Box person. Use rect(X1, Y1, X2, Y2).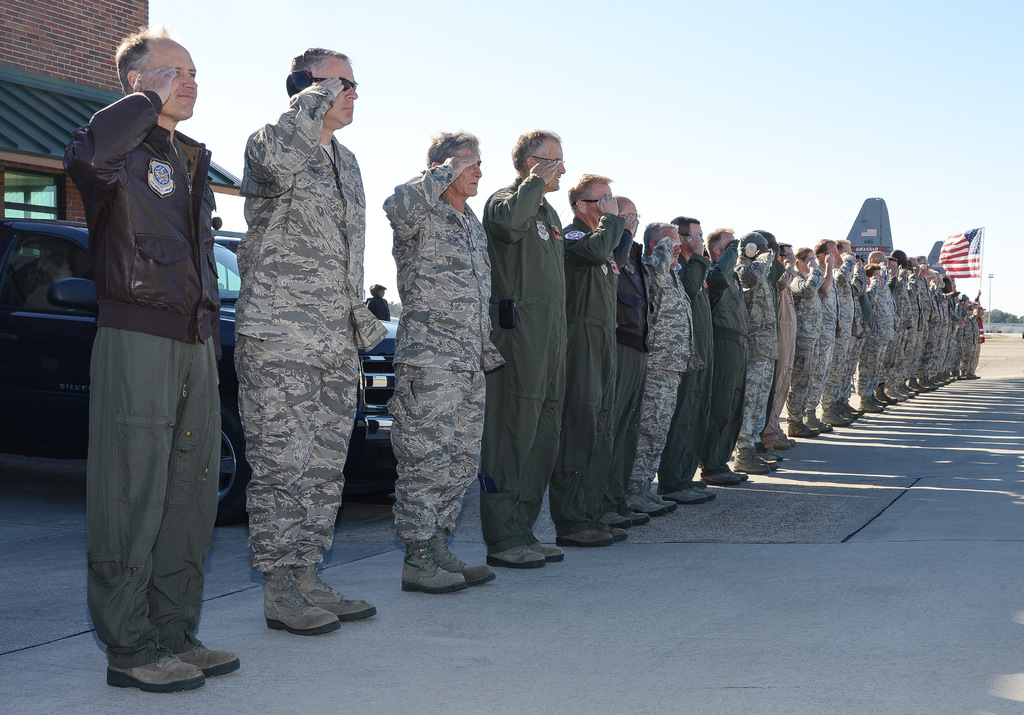
rect(235, 47, 386, 635).
